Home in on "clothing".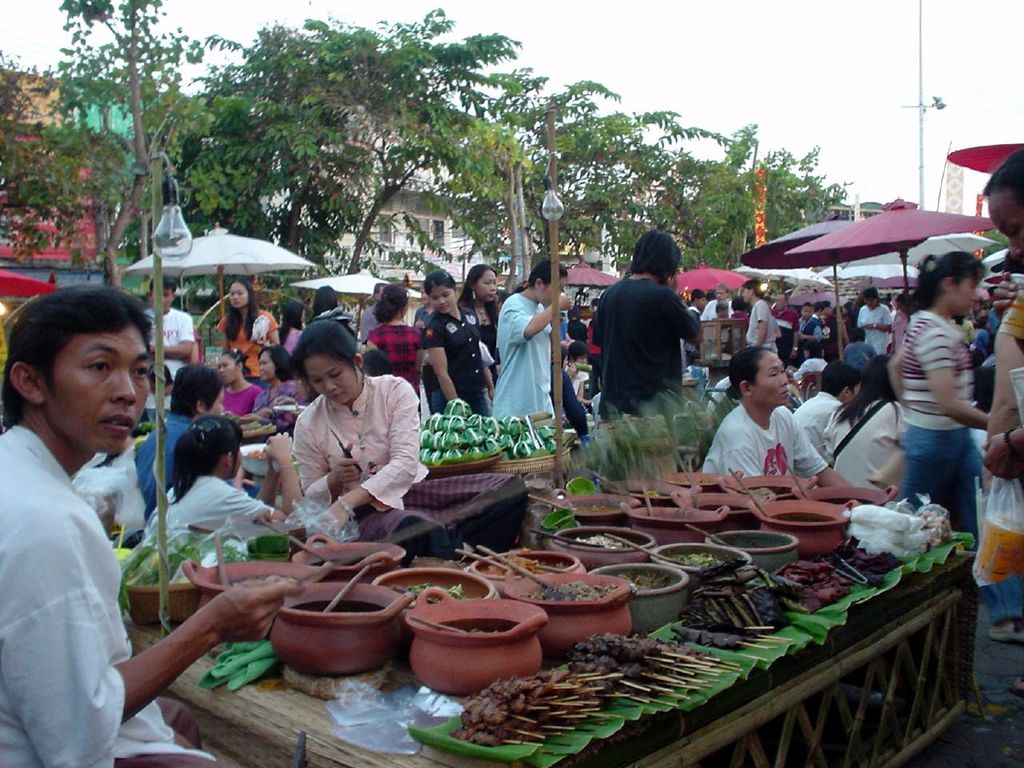
Homed in at (0,428,207,767).
